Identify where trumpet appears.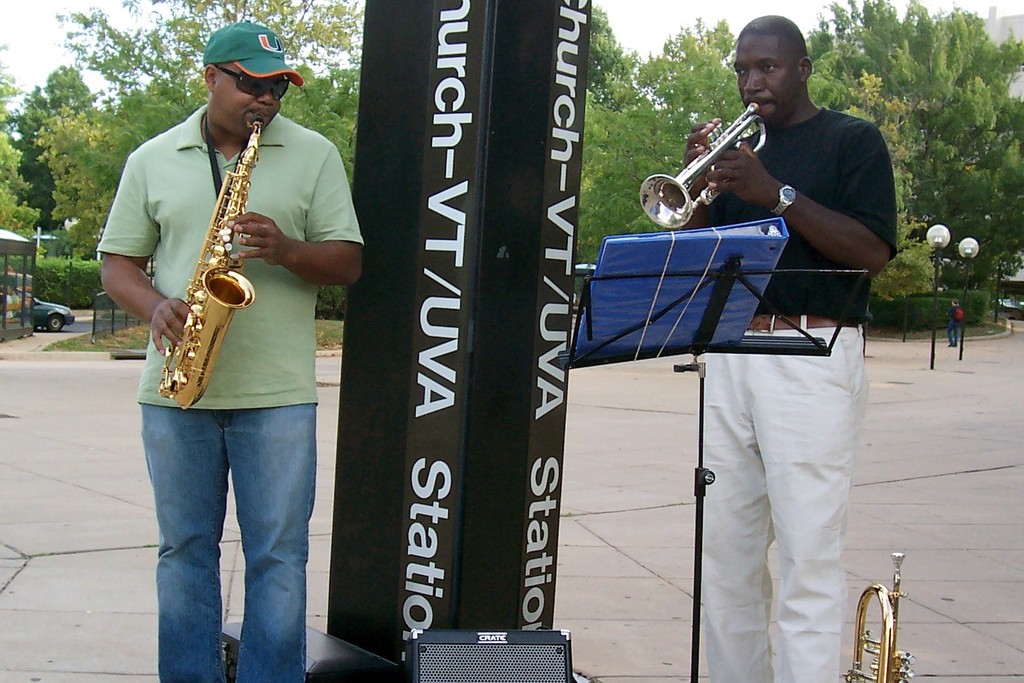
Appears at [640, 104, 767, 230].
